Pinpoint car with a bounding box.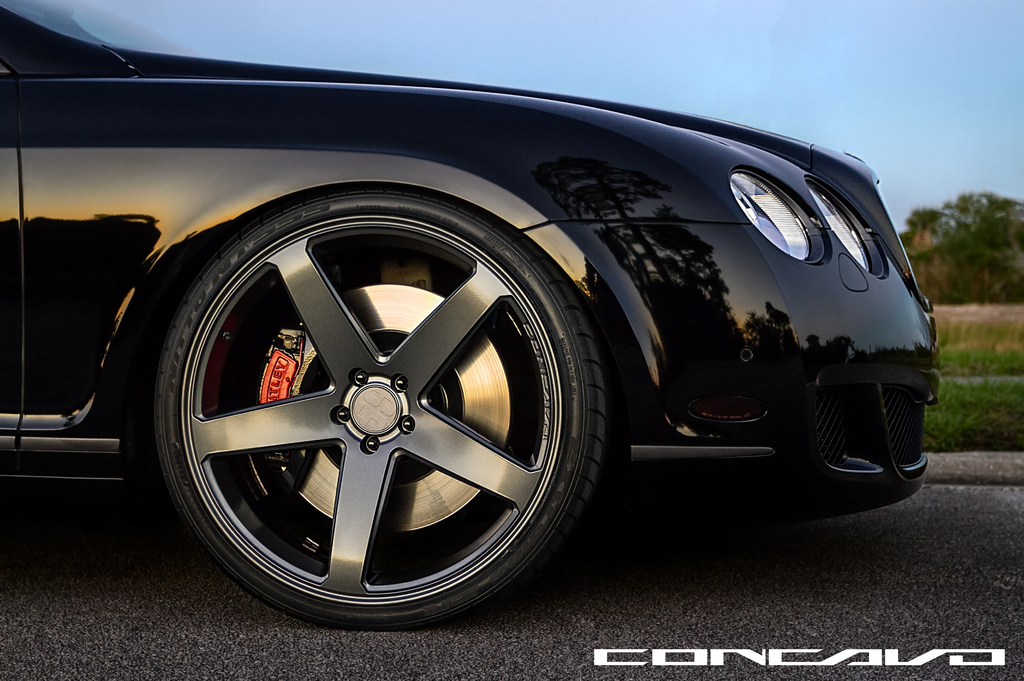
left=0, top=0, right=945, bottom=630.
